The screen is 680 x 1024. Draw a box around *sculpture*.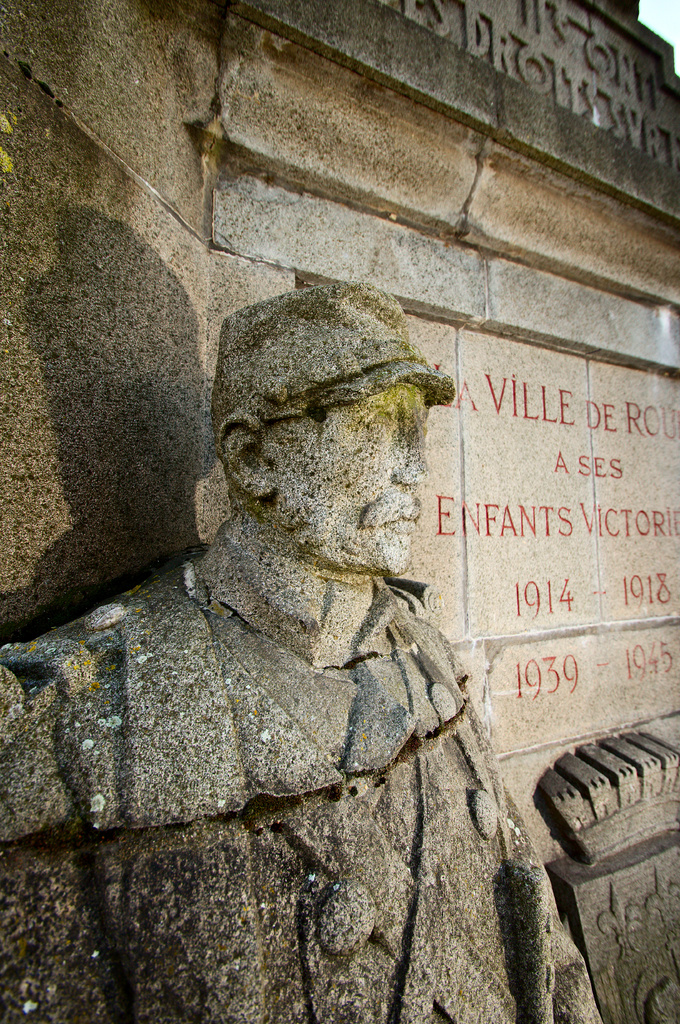
[x1=0, y1=275, x2=468, y2=849].
